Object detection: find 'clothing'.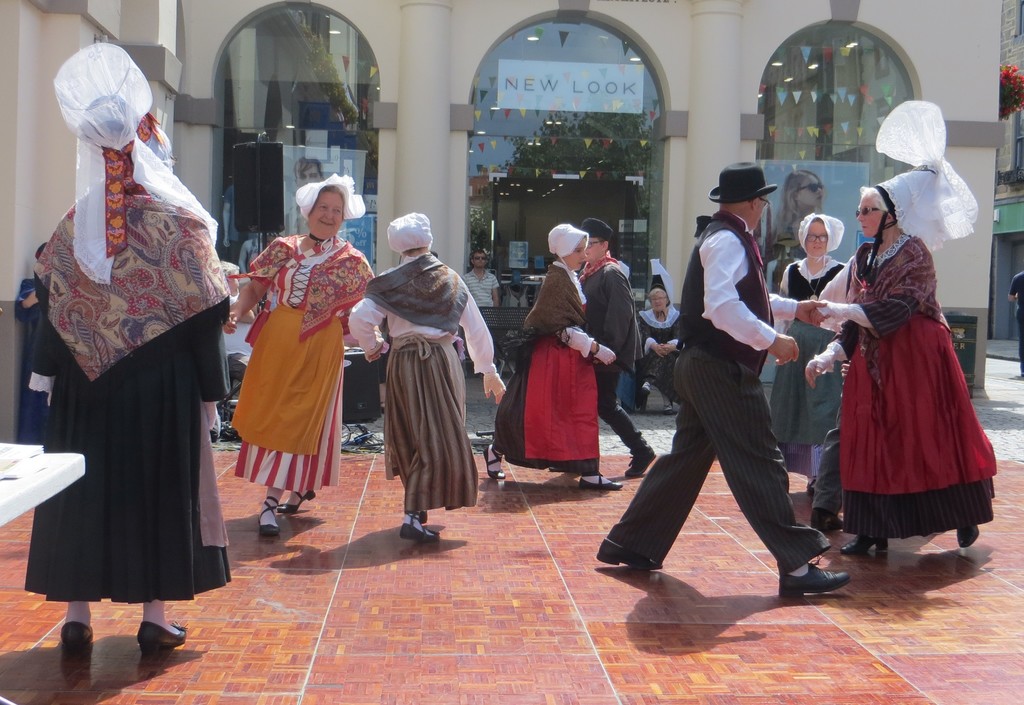
<box>7,76,232,640</box>.
